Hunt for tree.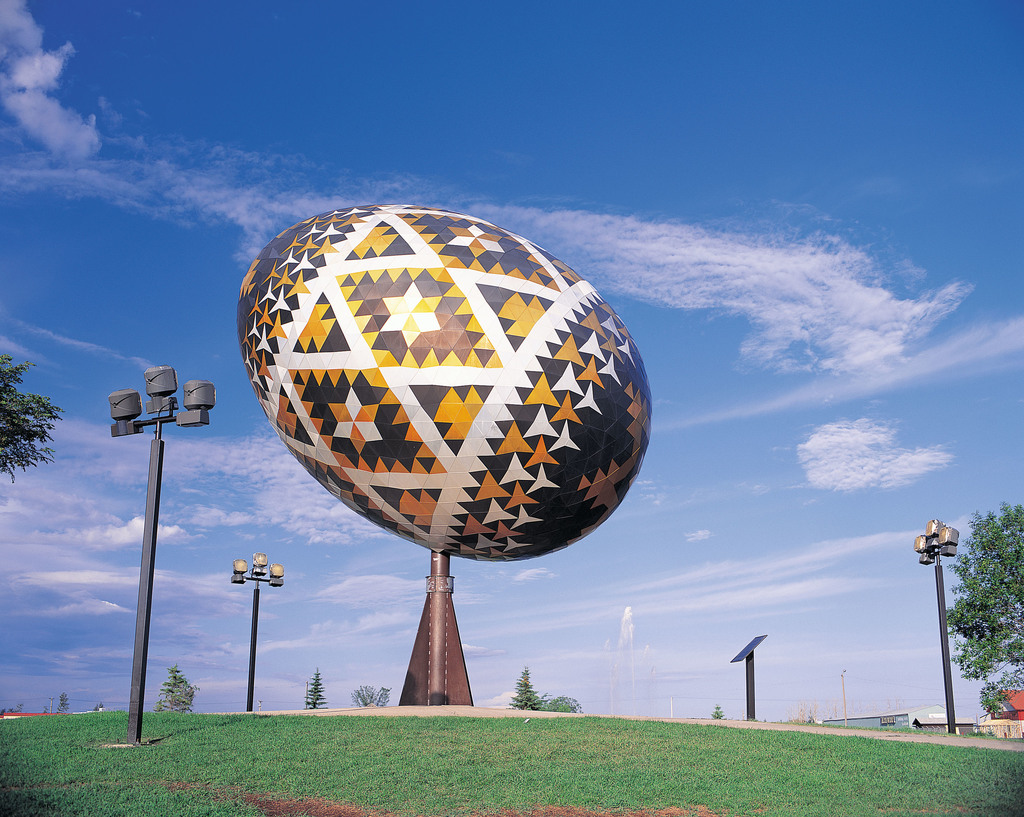
Hunted down at [710,699,725,718].
